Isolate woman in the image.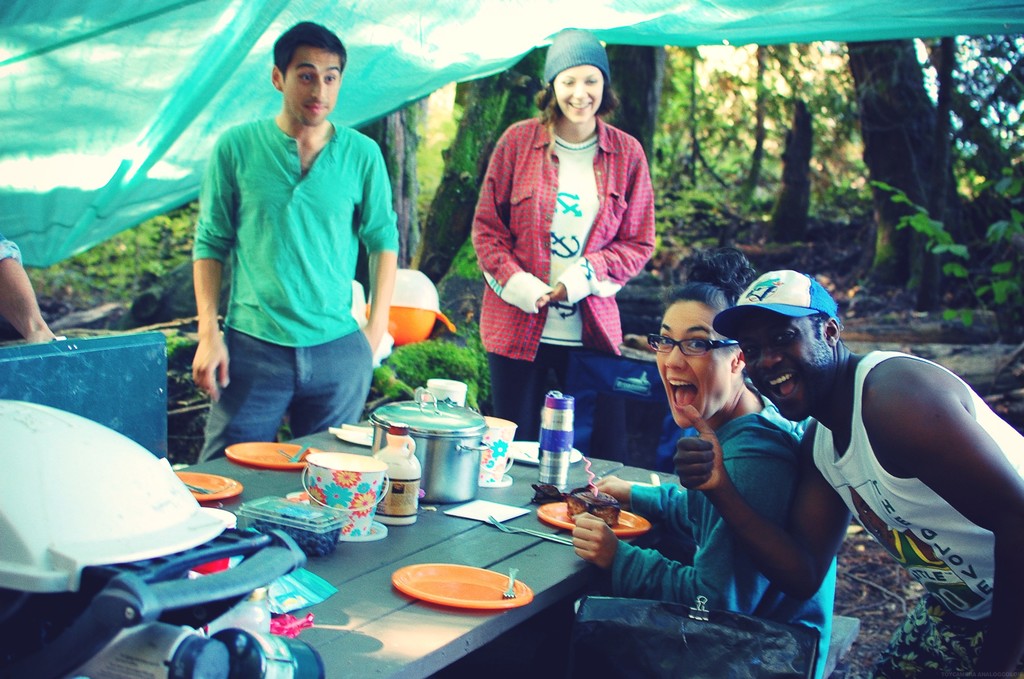
Isolated region: (548, 247, 845, 678).
